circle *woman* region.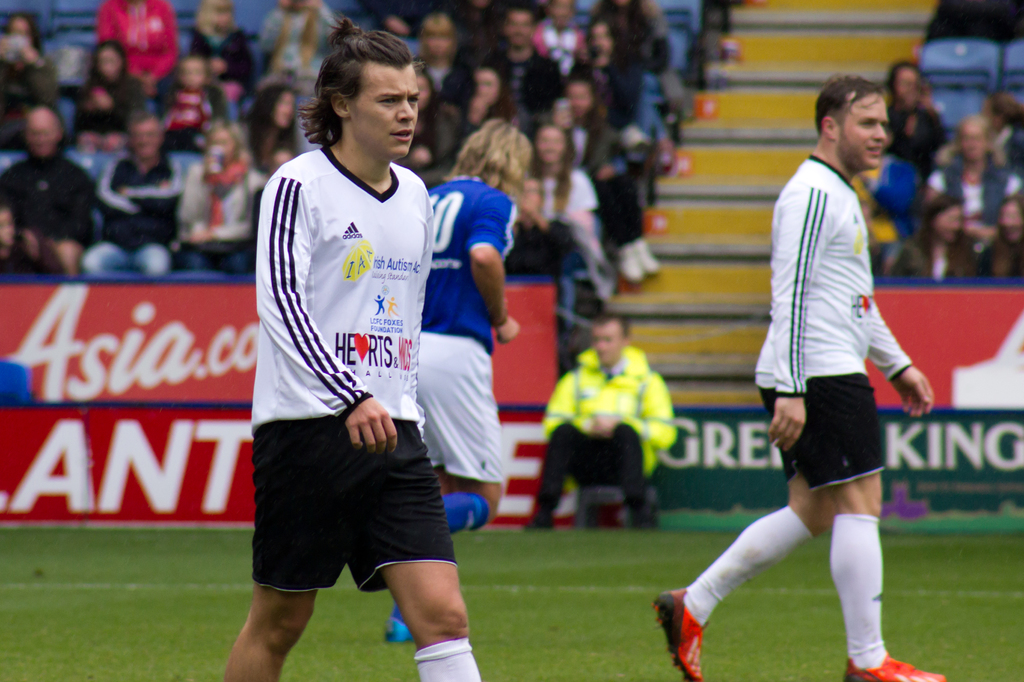
Region: 76:40:149:154.
